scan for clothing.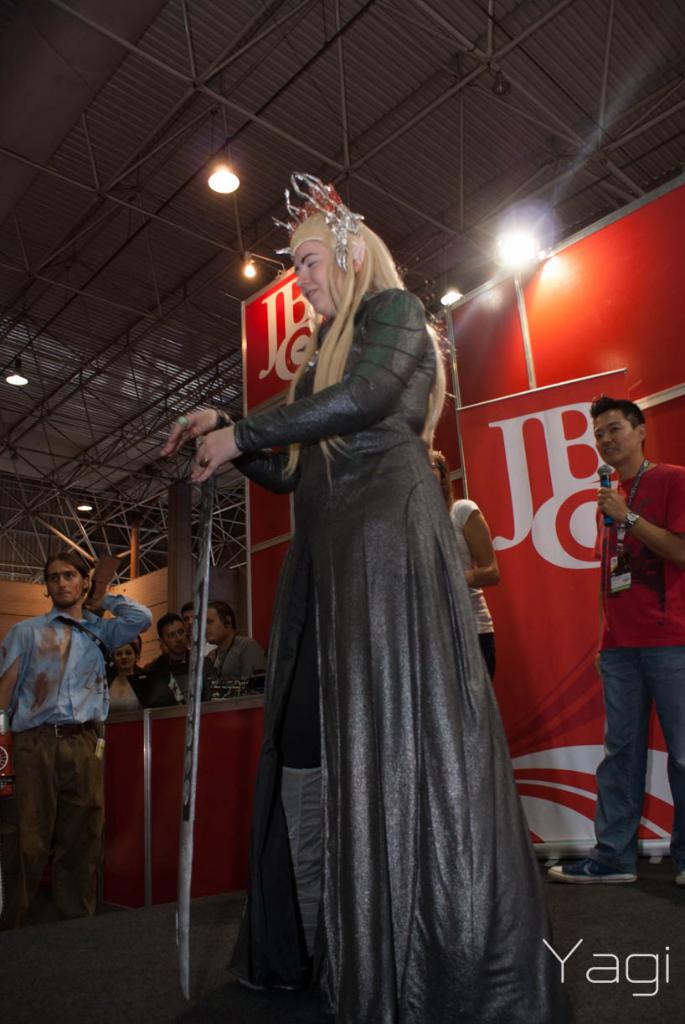
Scan result: box(433, 483, 503, 689).
